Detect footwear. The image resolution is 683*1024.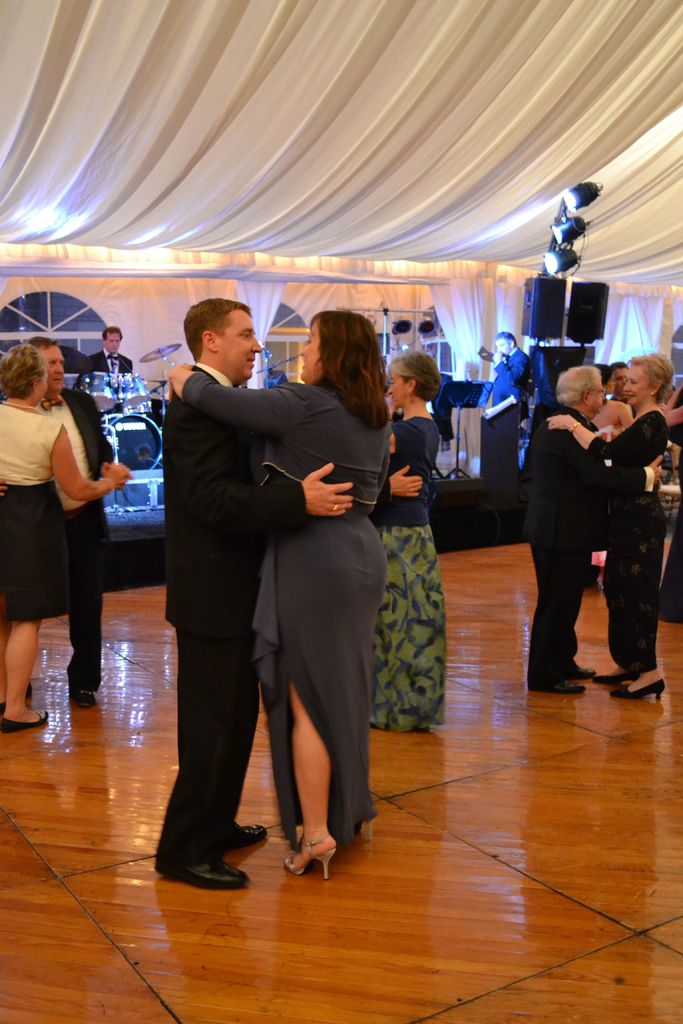
crop(222, 824, 266, 850).
